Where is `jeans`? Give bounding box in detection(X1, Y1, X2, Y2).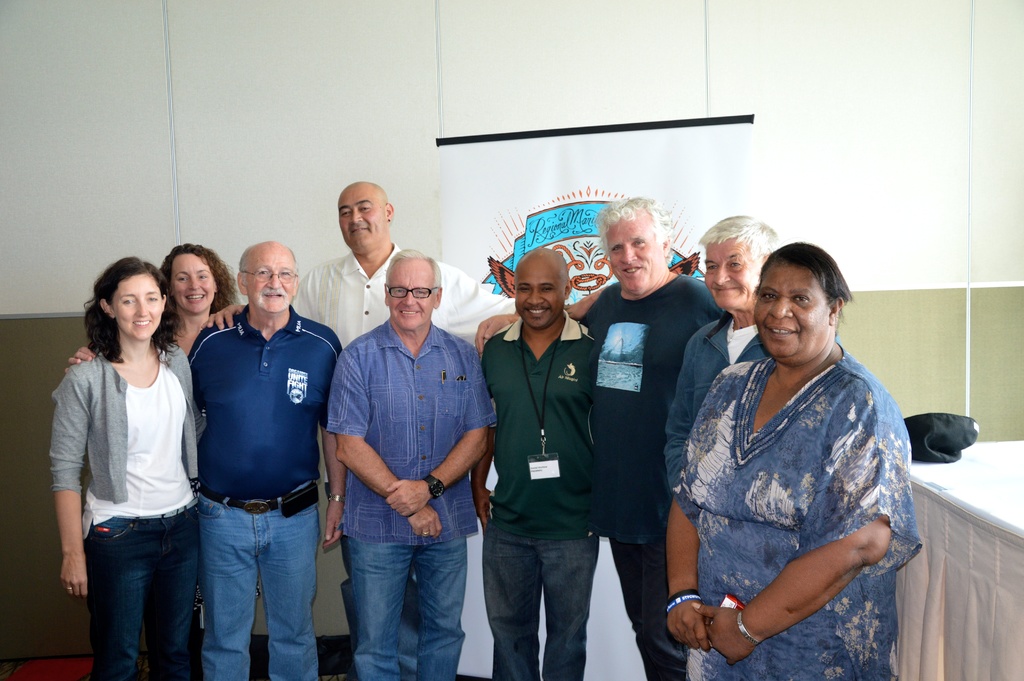
detection(480, 517, 598, 680).
